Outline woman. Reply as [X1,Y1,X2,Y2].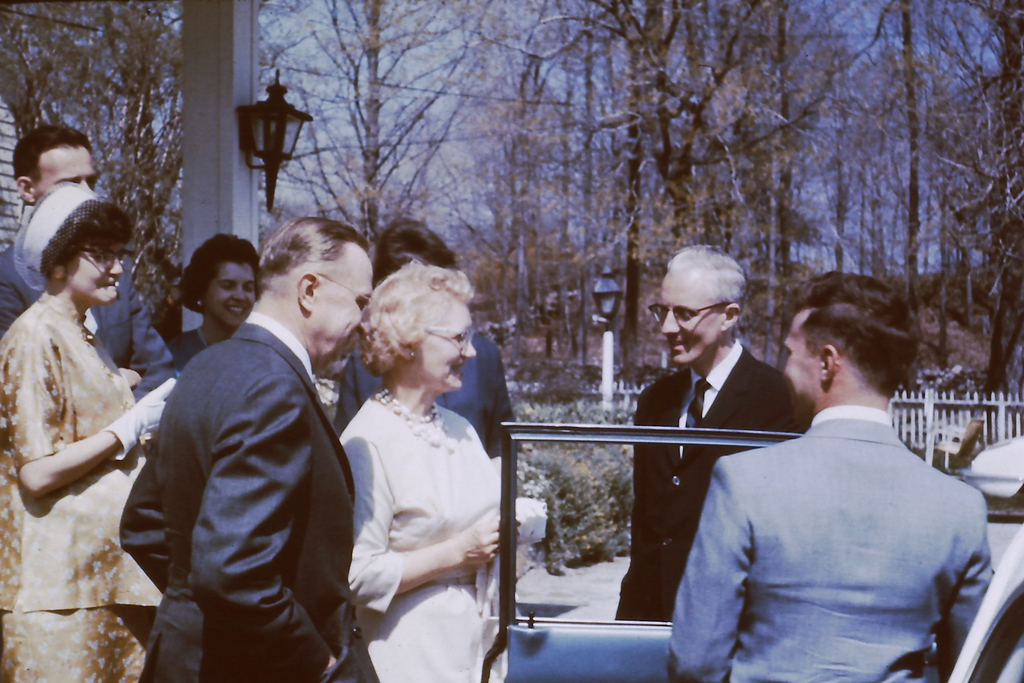
[328,247,548,682].
